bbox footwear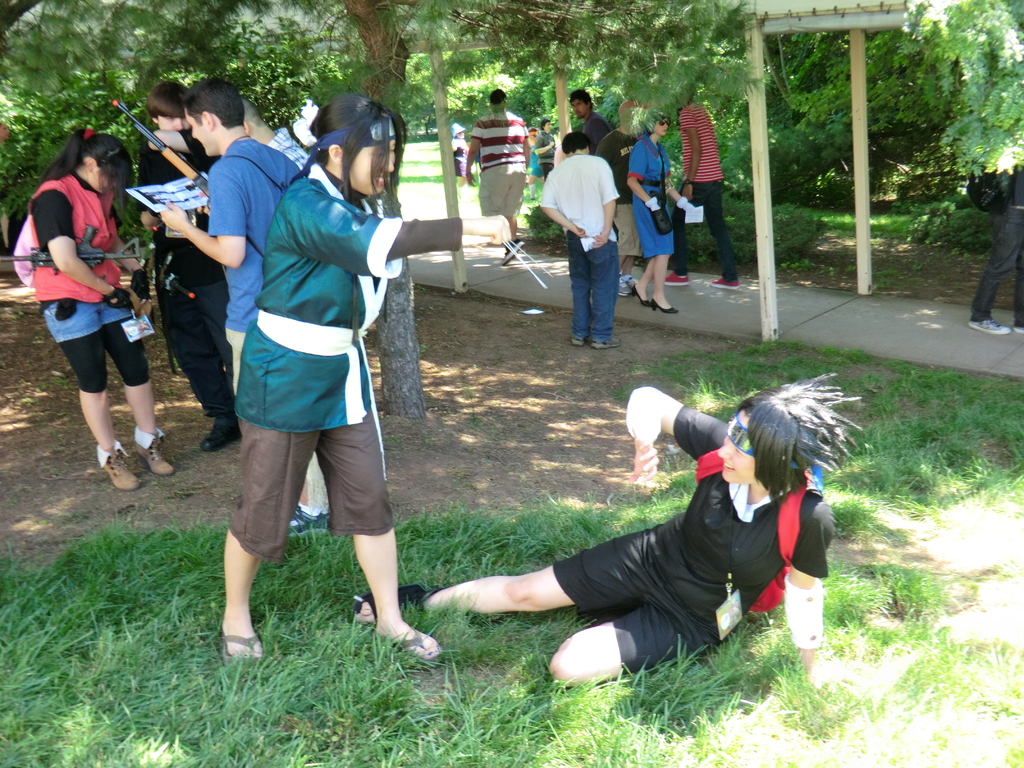
{"left": 968, "top": 316, "right": 1011, "bottom": 335}
